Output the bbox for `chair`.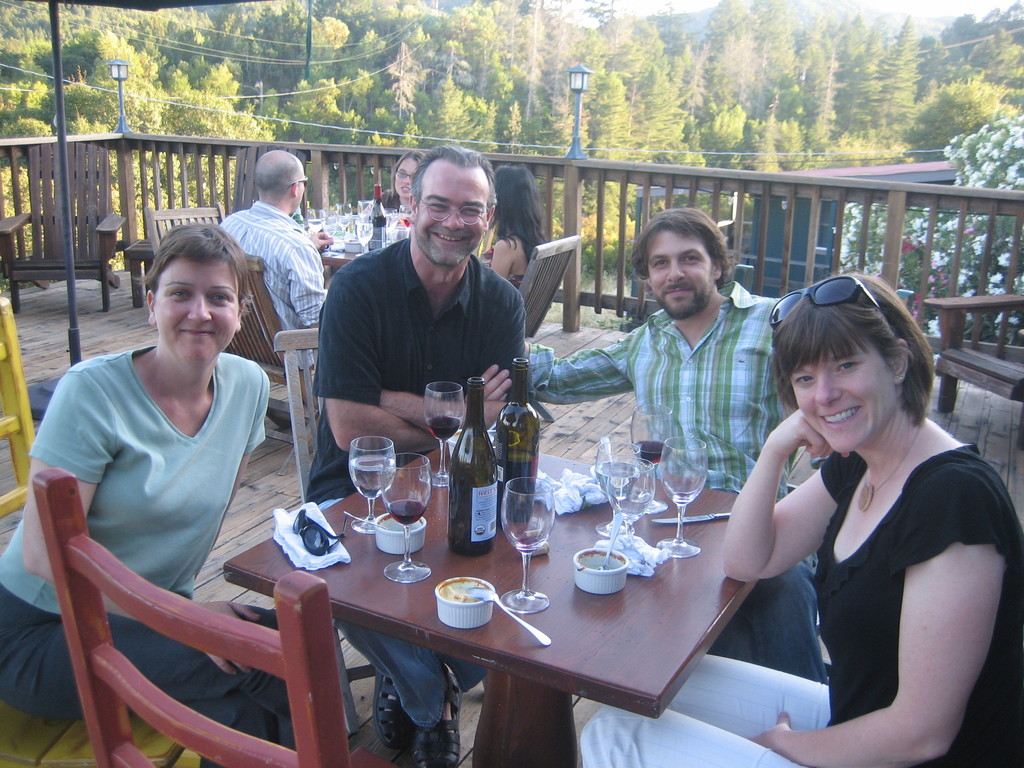
box=[919, 287, 1022, 447].
